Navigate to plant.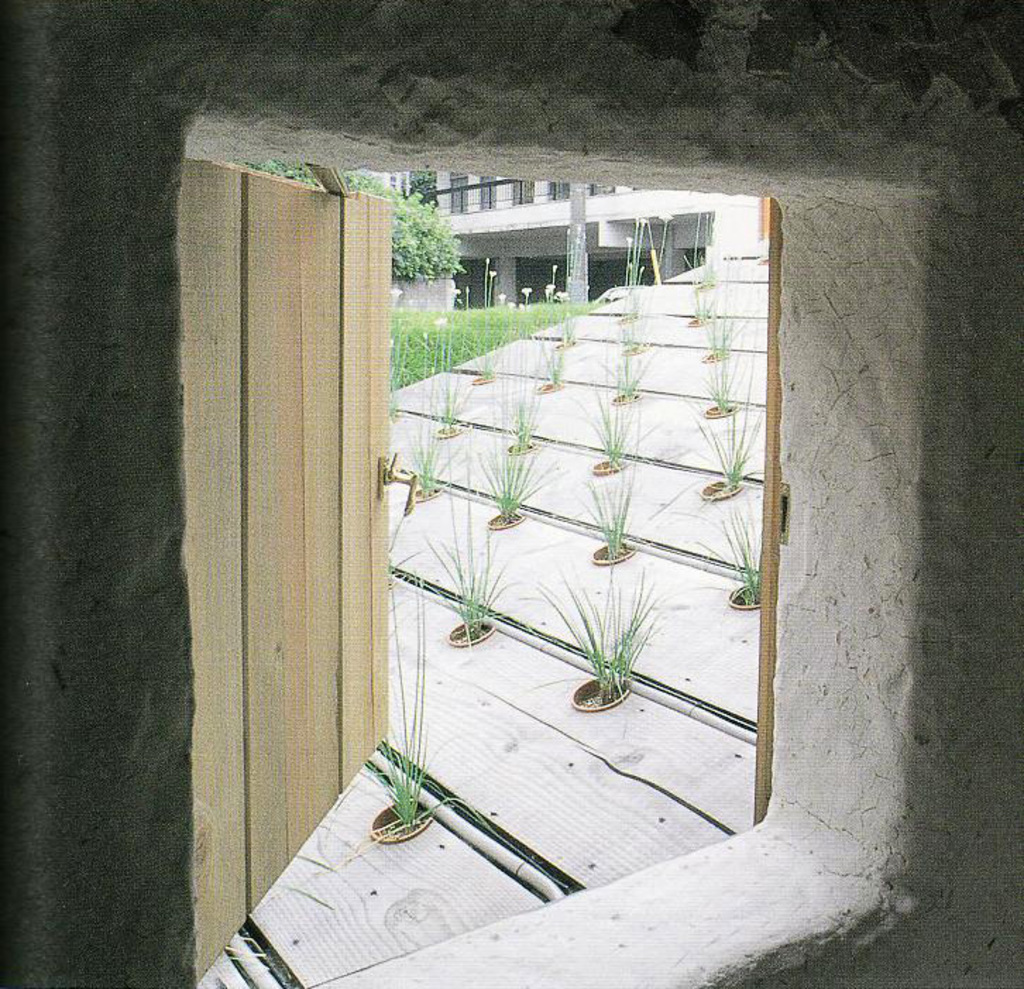
Navigation target: [x1=611, y1=207, x2=659, y2=329].
